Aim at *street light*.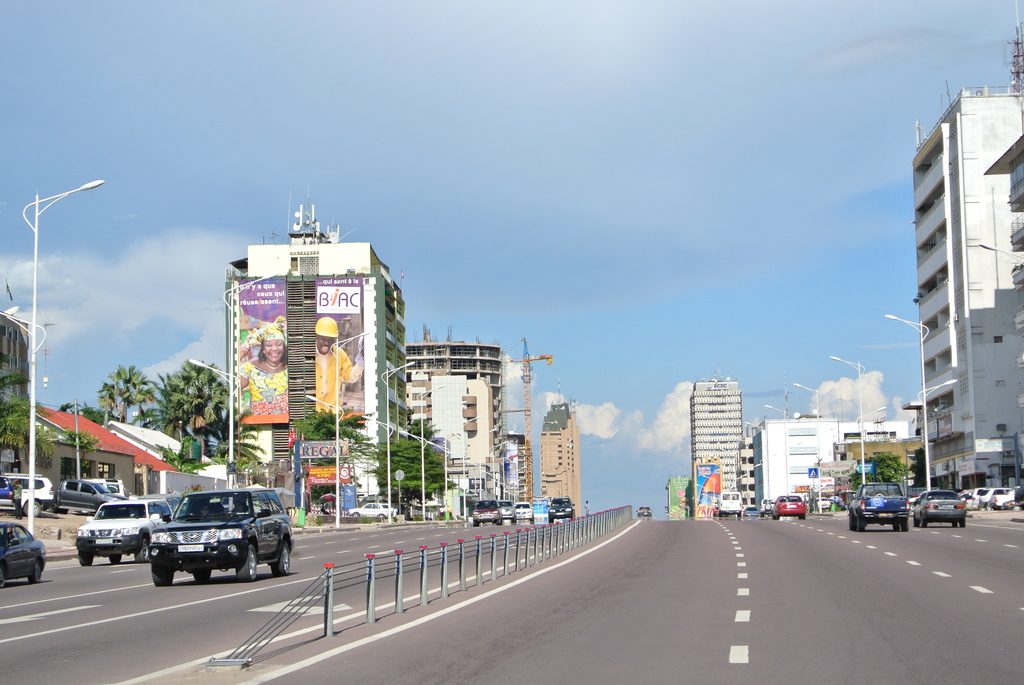
Aimed at 488:437:513:499.
